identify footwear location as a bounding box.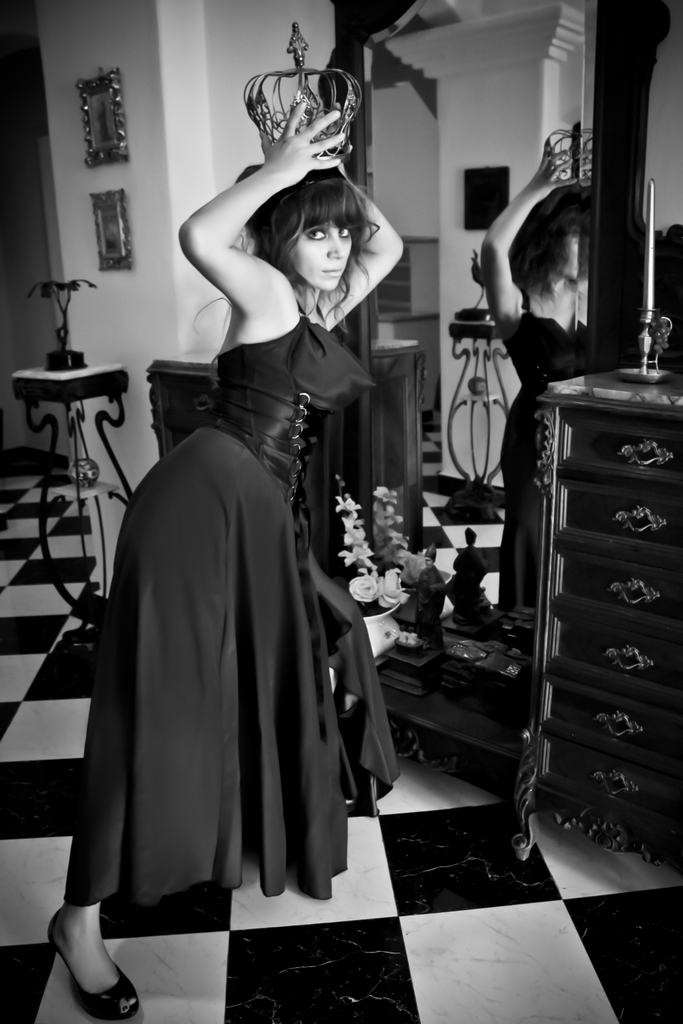
detection(38, 913, 120, 1012).
